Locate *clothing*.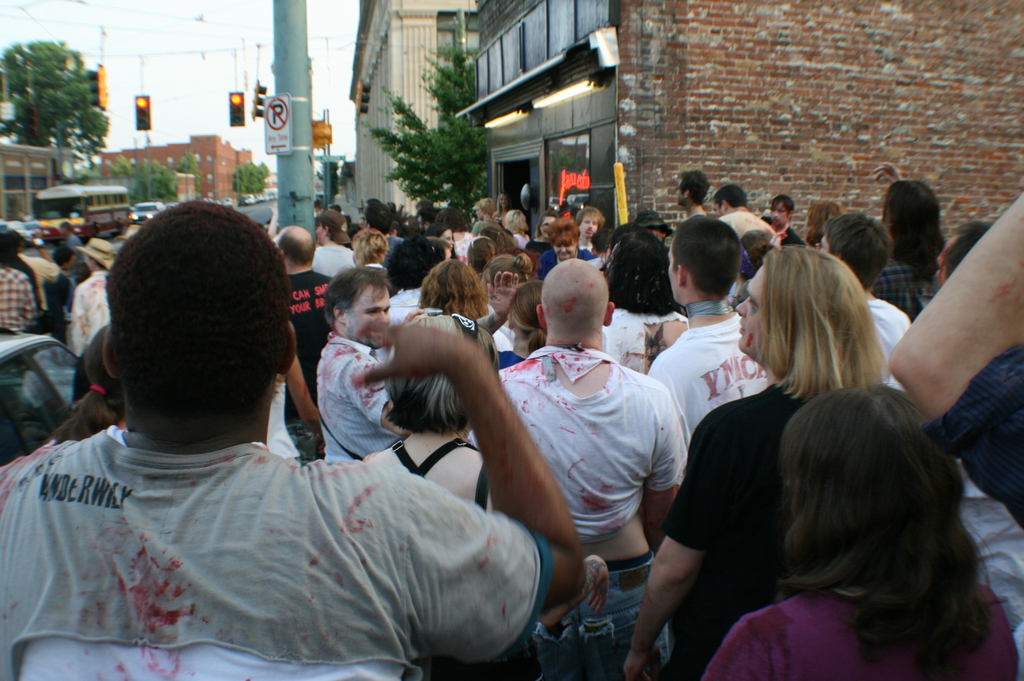
Bounding box: crop(45, 266, 71, 328).
